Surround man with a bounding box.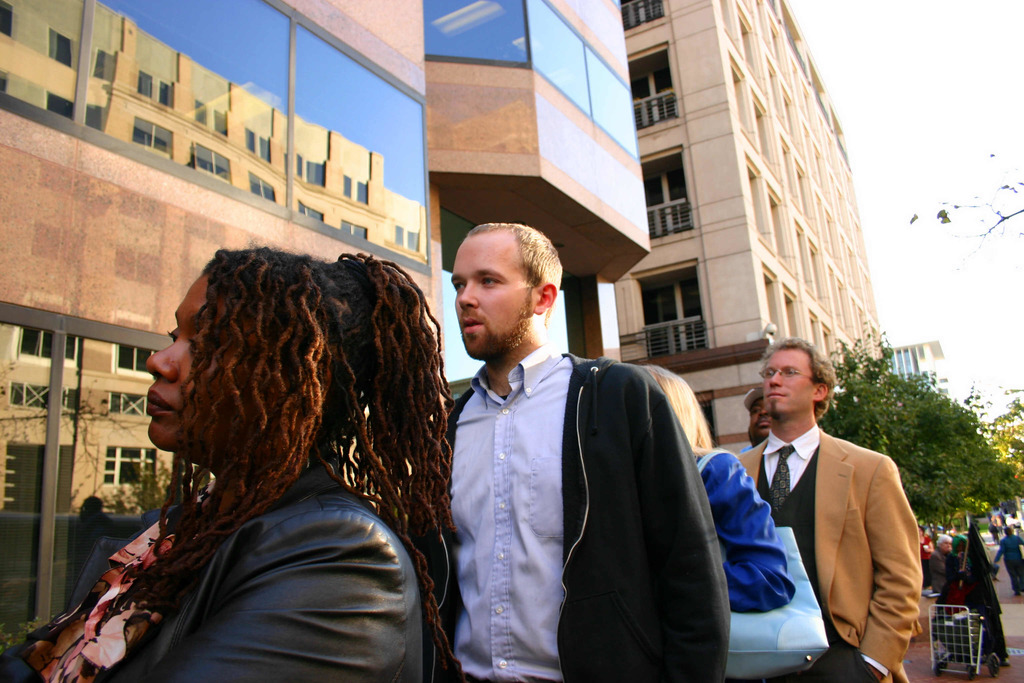
detection(732, 389, 774, 453).
